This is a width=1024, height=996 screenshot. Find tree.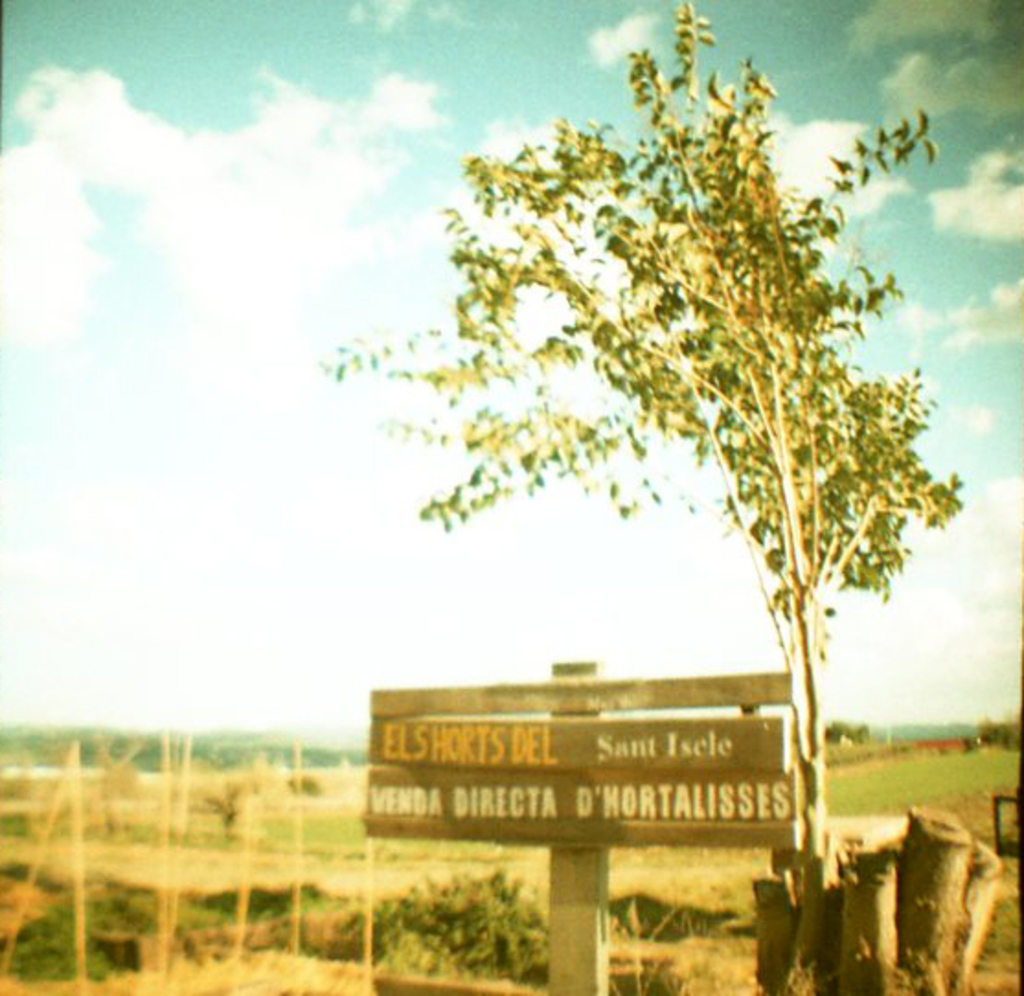
Bounding box: select_region(313, 0, 965, 961).
